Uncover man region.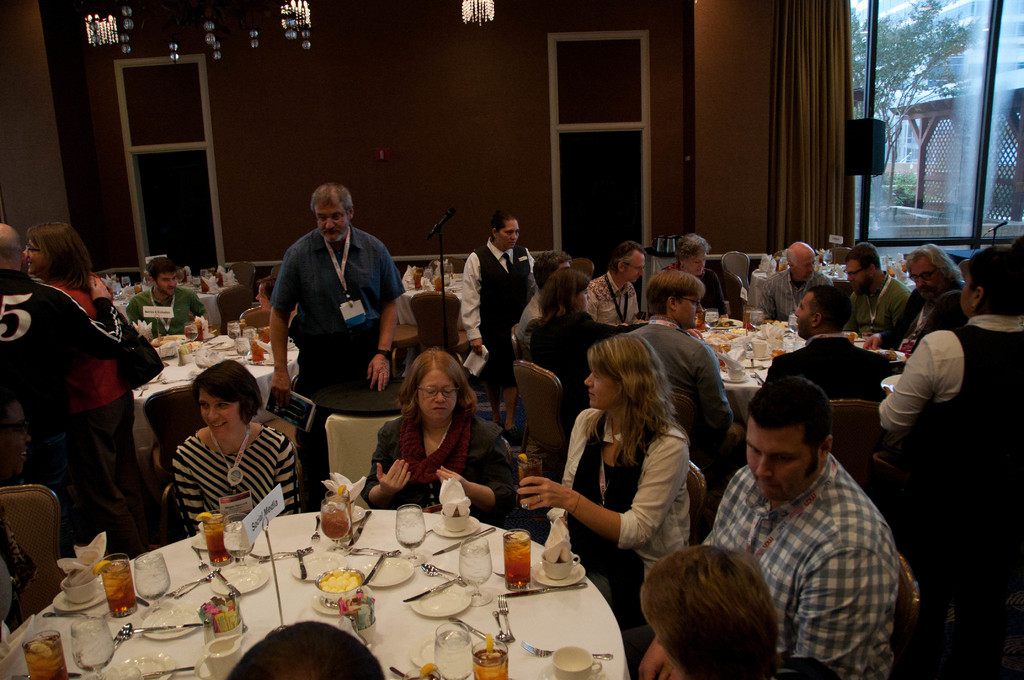
Uncovered: (x1=854, y1=247, x2=898, y2=334).
